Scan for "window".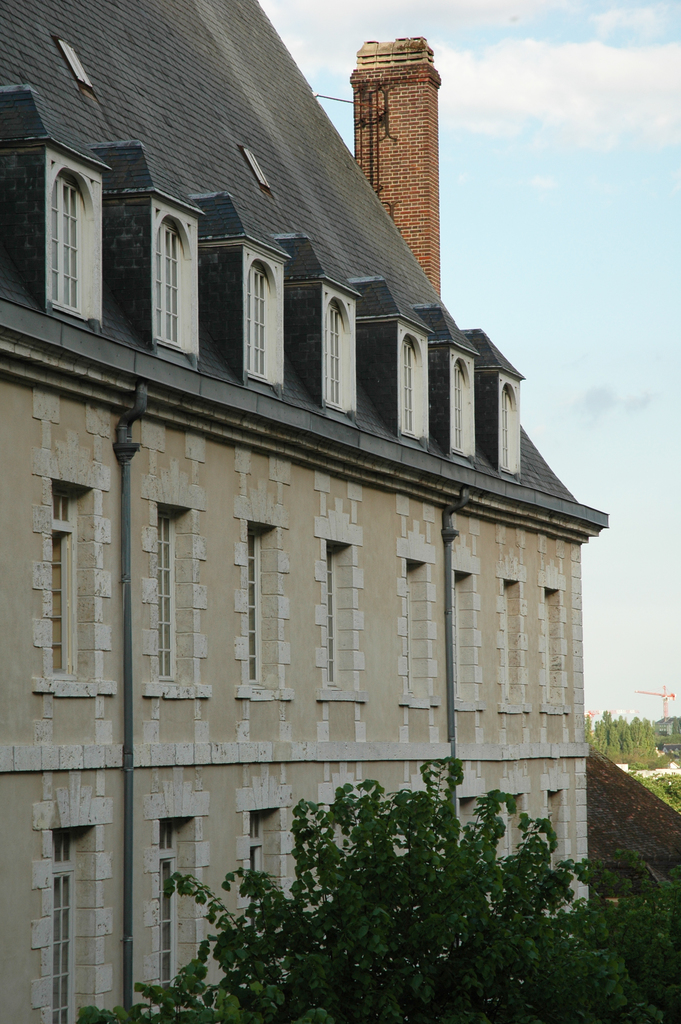
Scan result: locate(28, 450, 119, 698).
